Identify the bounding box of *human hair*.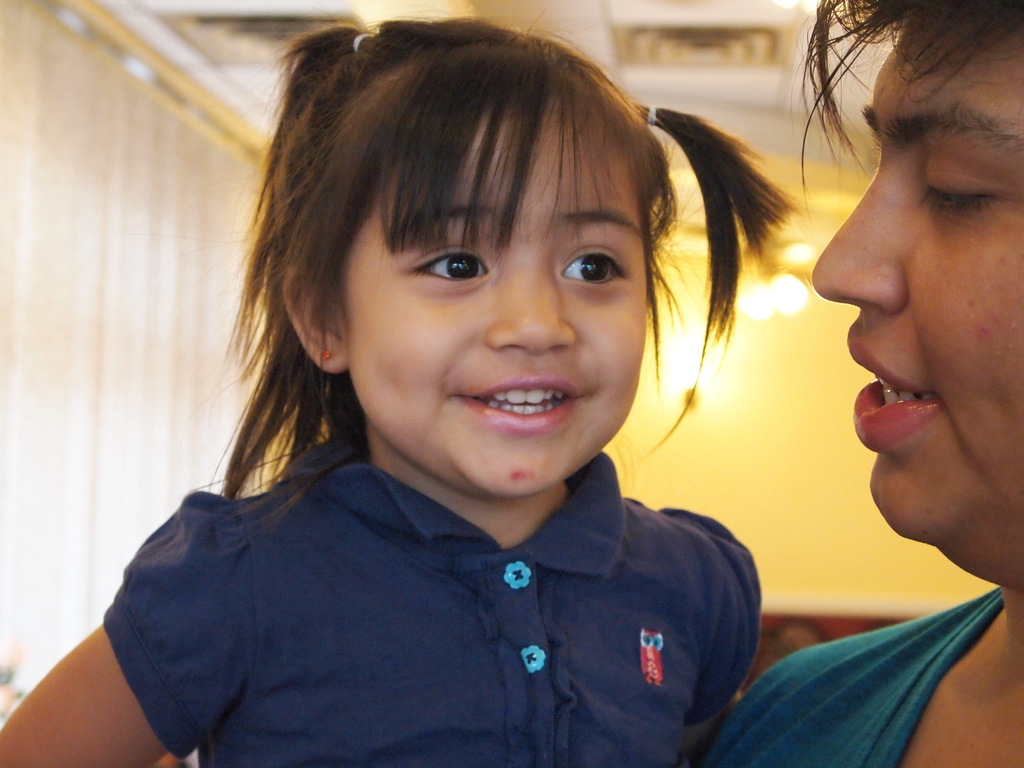
box(233, 19, 707, 516).
